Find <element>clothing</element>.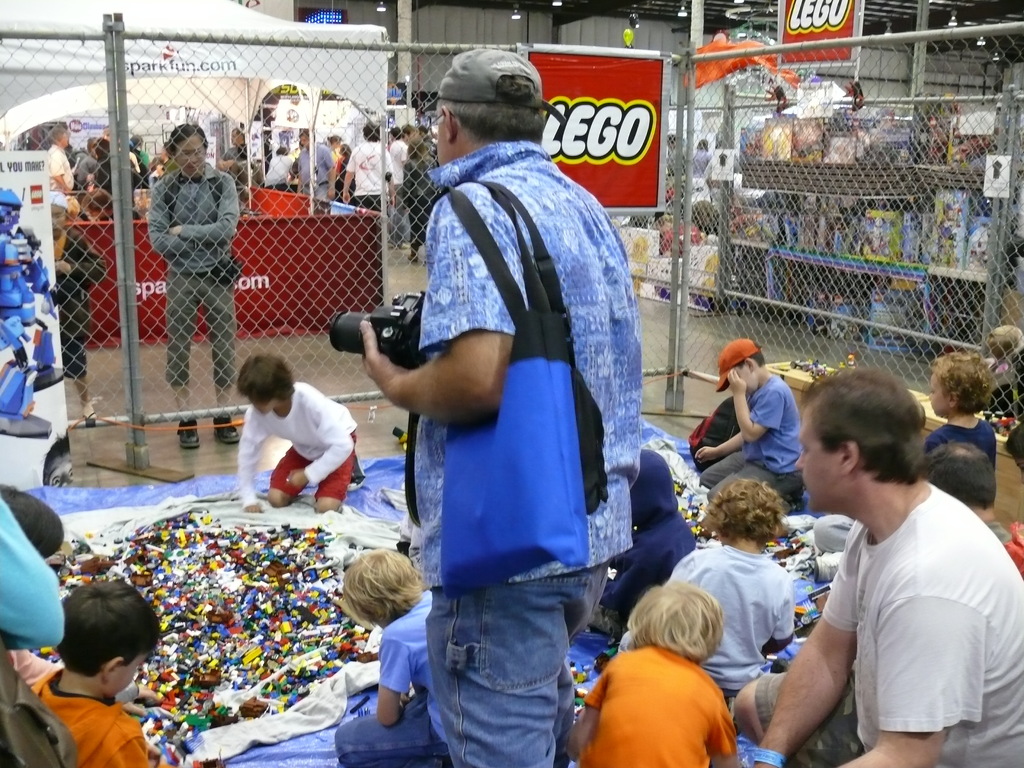
<bbox>670, 543, 794, 694</bbox>.
